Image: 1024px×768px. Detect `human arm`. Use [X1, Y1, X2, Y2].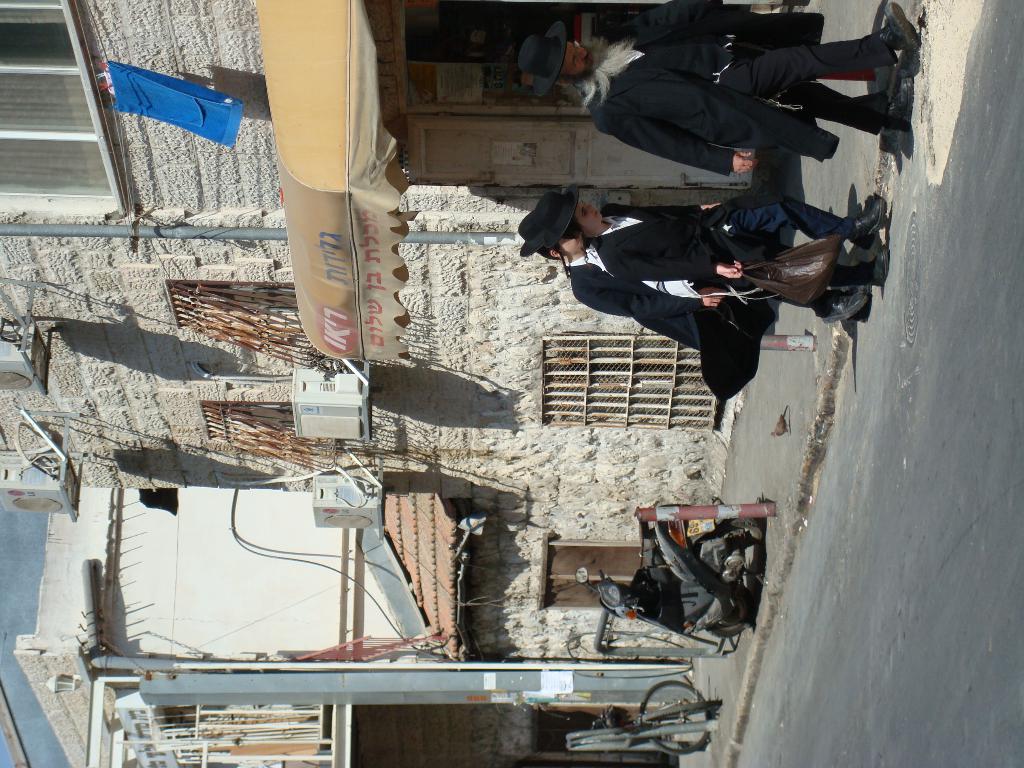
[572, 283, 724, 326].
